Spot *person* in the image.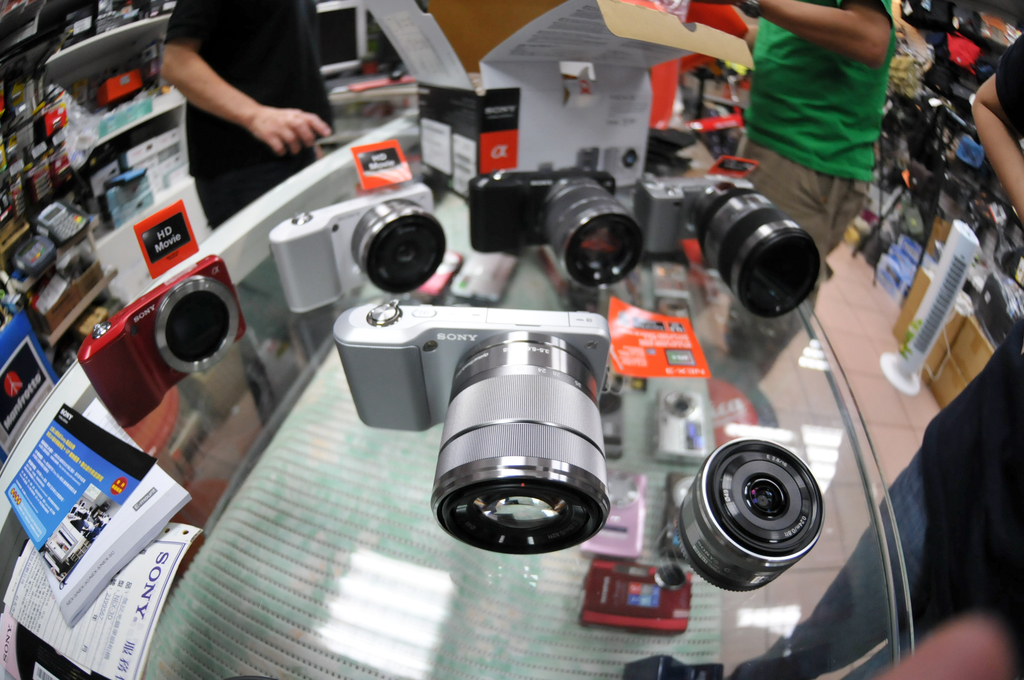
*person* found at bbox=[692, 0, 898, 307].
